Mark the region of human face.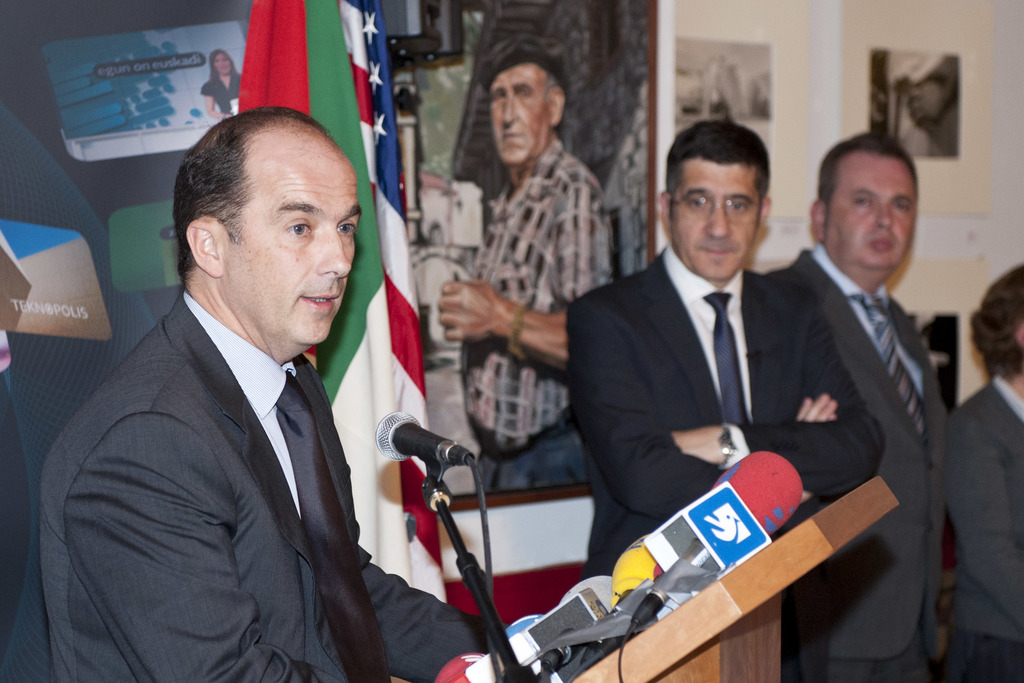
Region: bbox=[671, 161, 755, 283].
